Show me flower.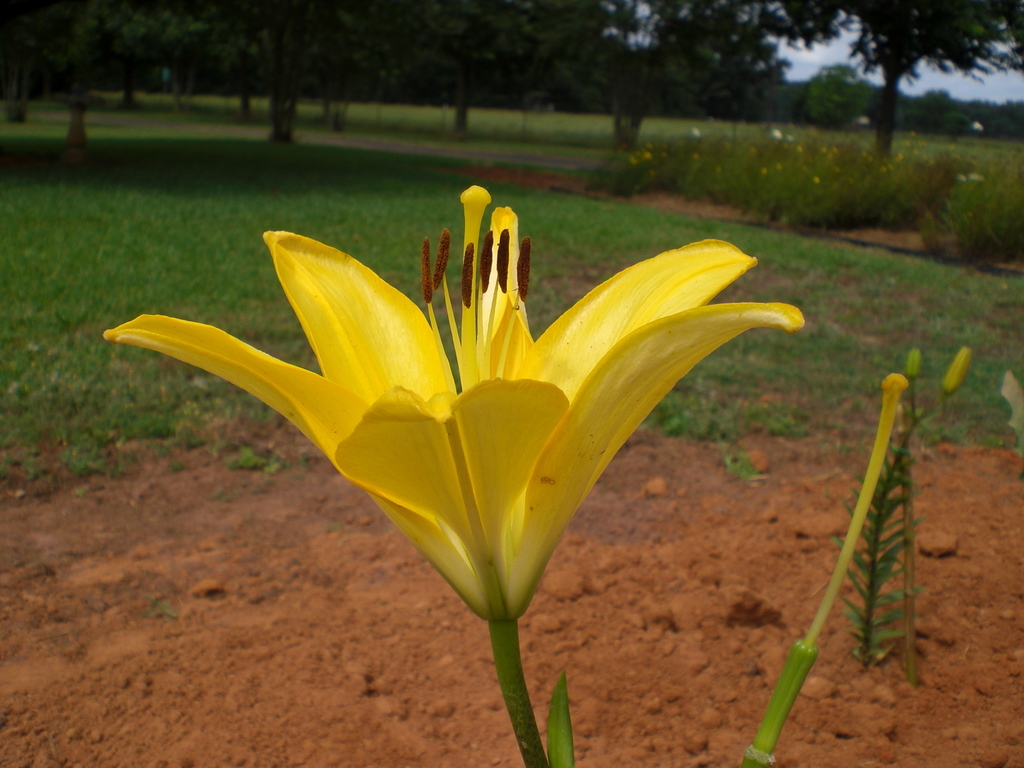
flower is here: crop(110, 178, 813, 676).
